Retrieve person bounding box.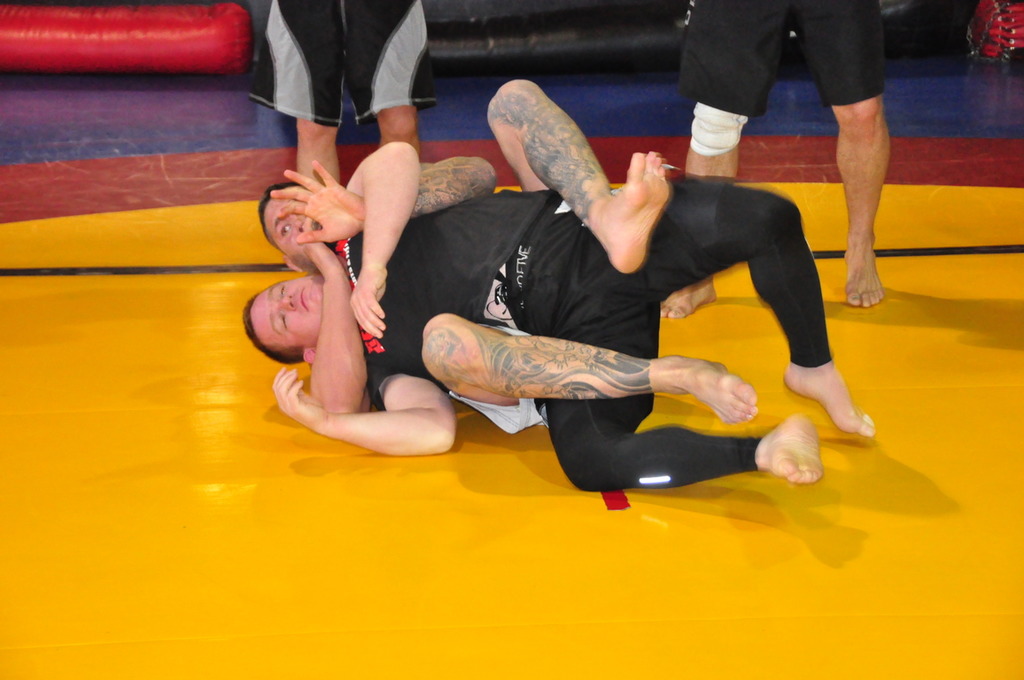
Bounding box: locate(270, 74, 765, 424).
